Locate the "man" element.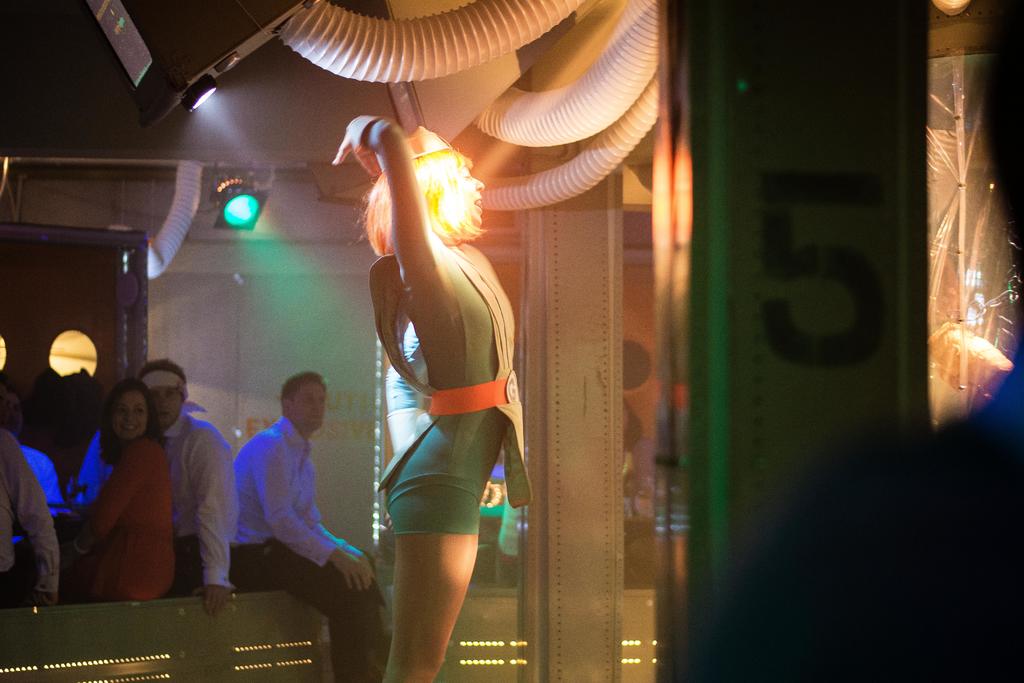
Element bbox: bbox=(230, 371, 388, 682).
